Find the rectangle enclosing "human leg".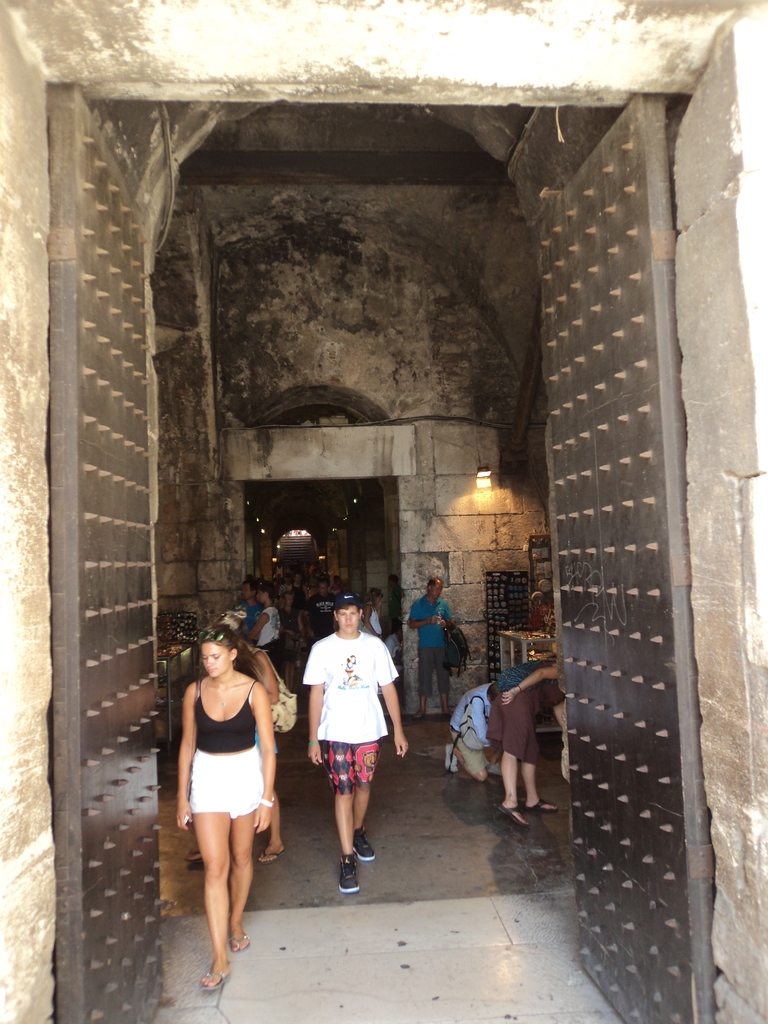
498 750 525 824.
